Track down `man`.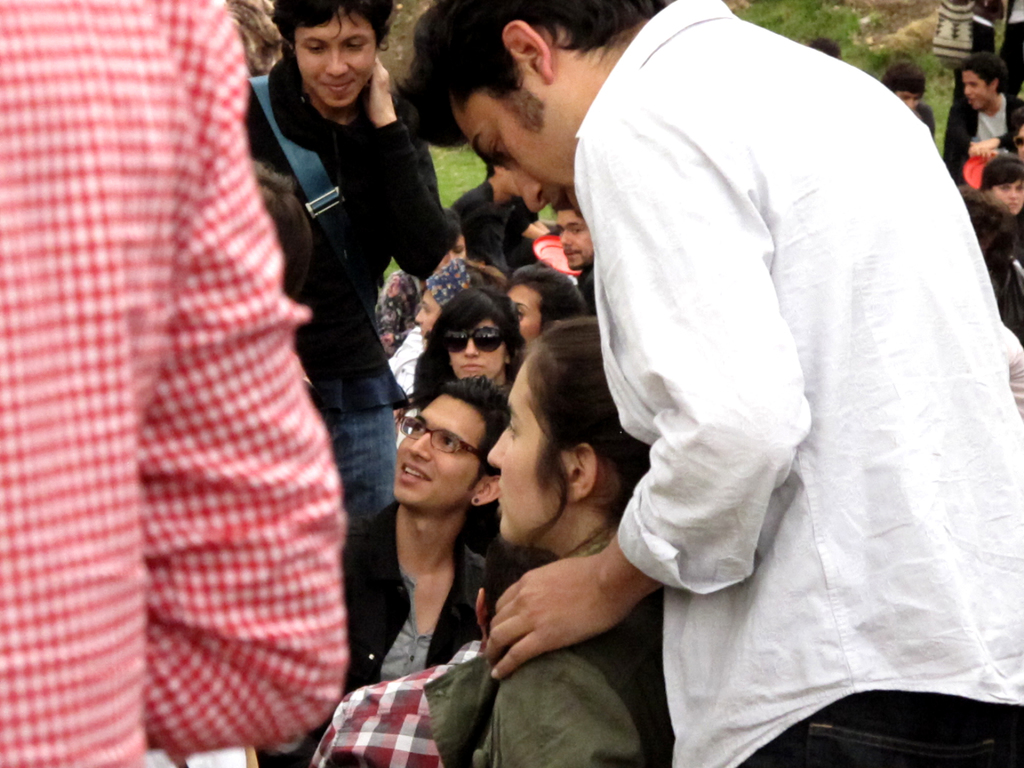
Tracked to (left=957, top=56, right=1023, bottom=138).
